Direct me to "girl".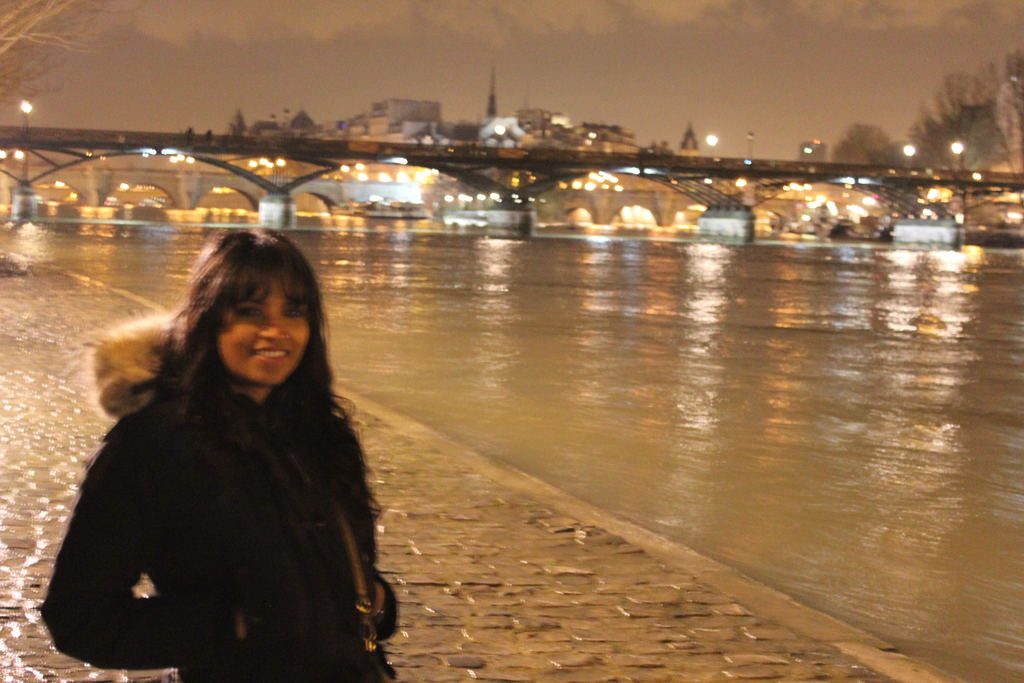
Direction: [40,226,400,682].
